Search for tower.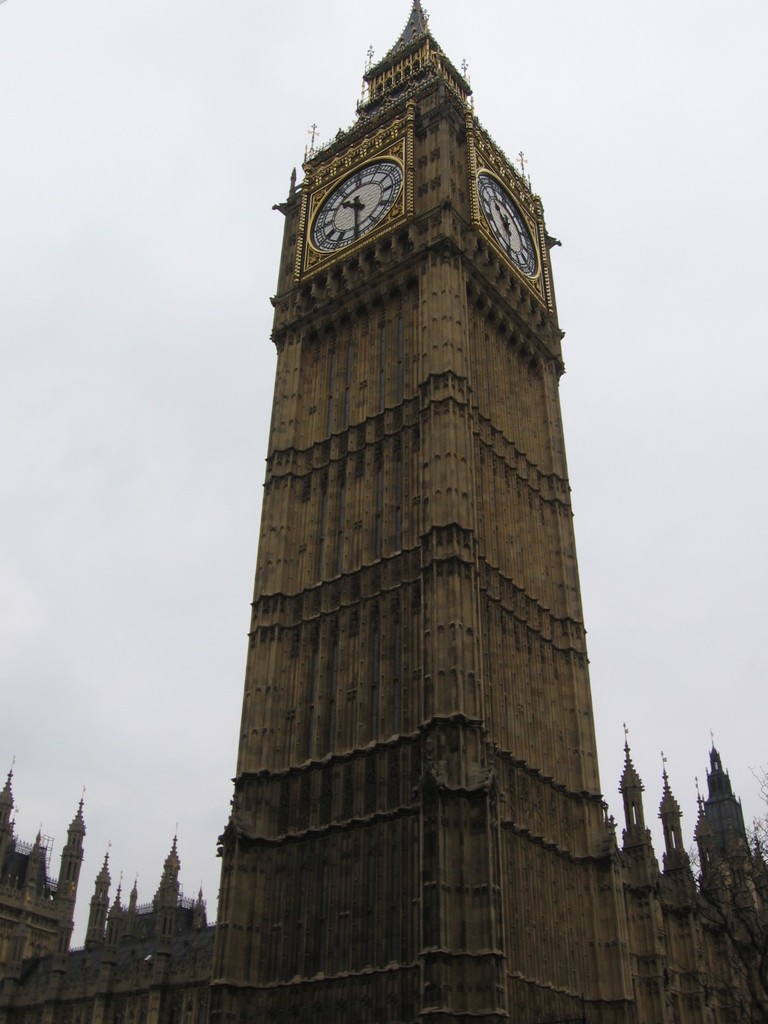
Found at bbox(207, 0, 636, 1023).
